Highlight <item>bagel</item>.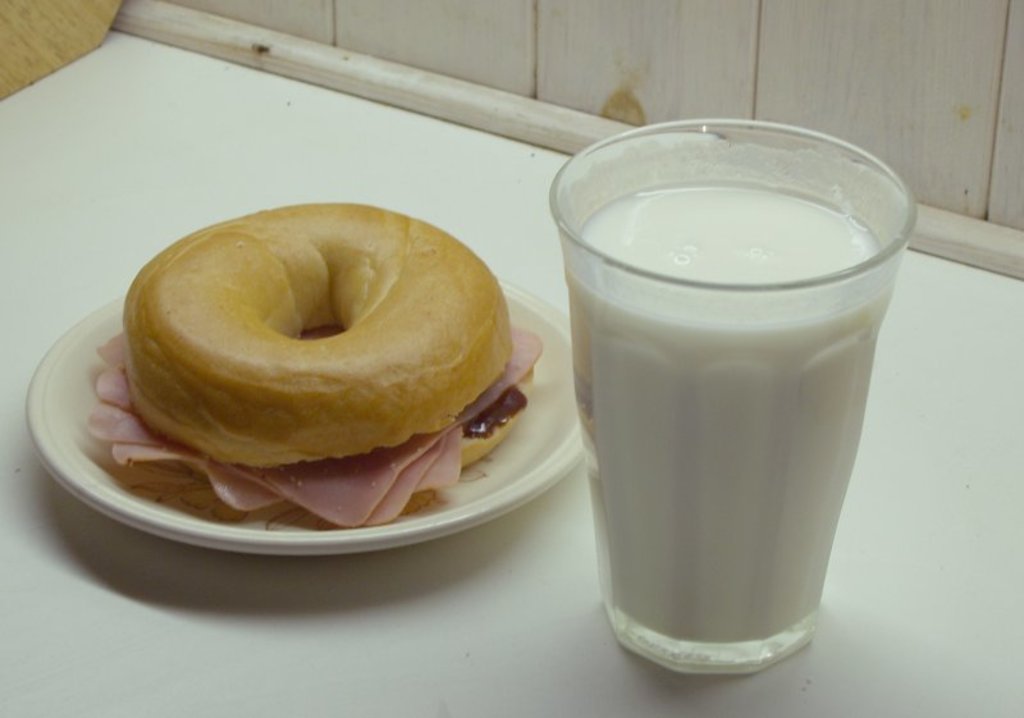
Highlighted region: BBox(123, 198, 536, 480).
